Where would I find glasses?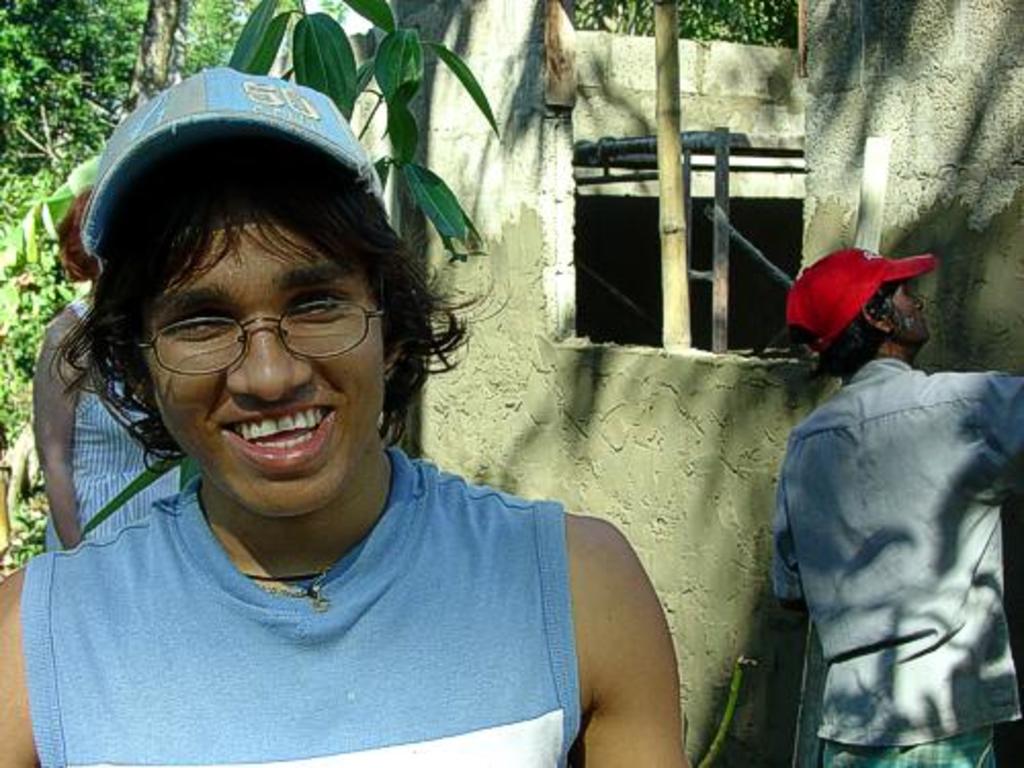
At crop(113, 287, 379, 377).
